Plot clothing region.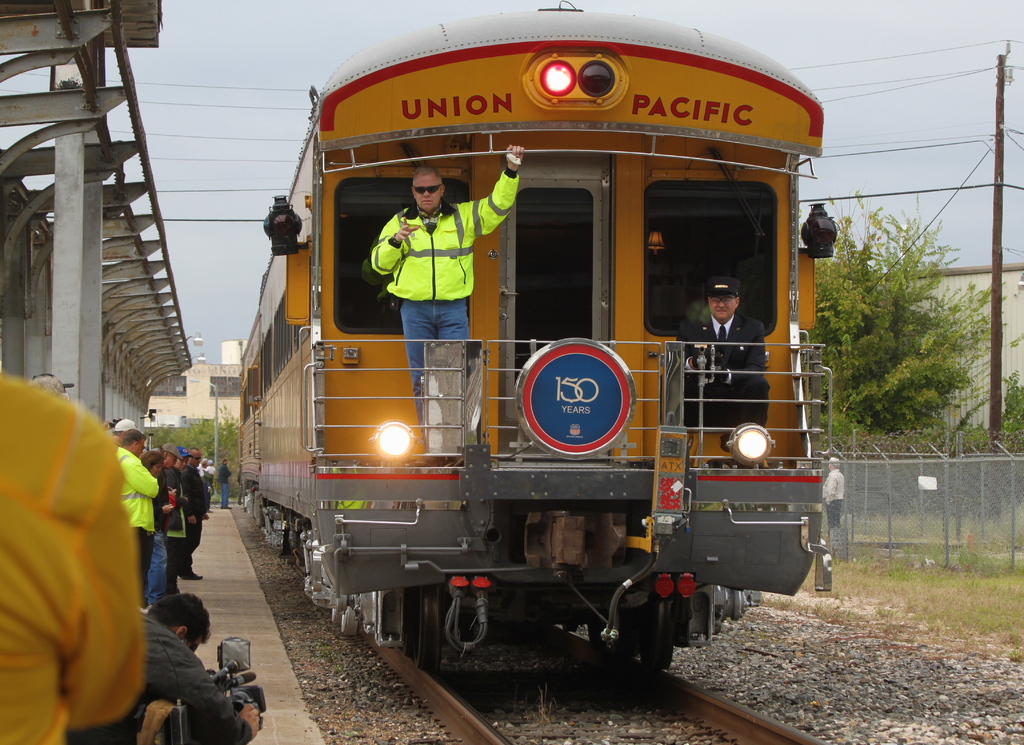
Plotted at left=63, top=611, right=250, bottom=744.
